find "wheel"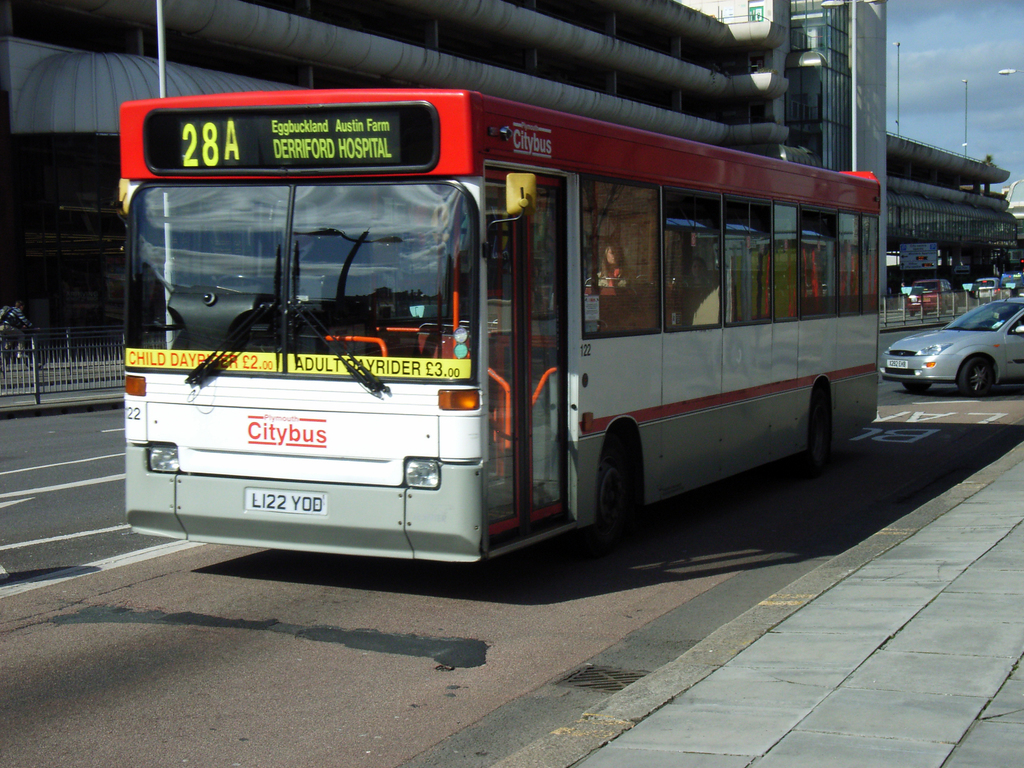
detection(939, 303, 947, 311)
